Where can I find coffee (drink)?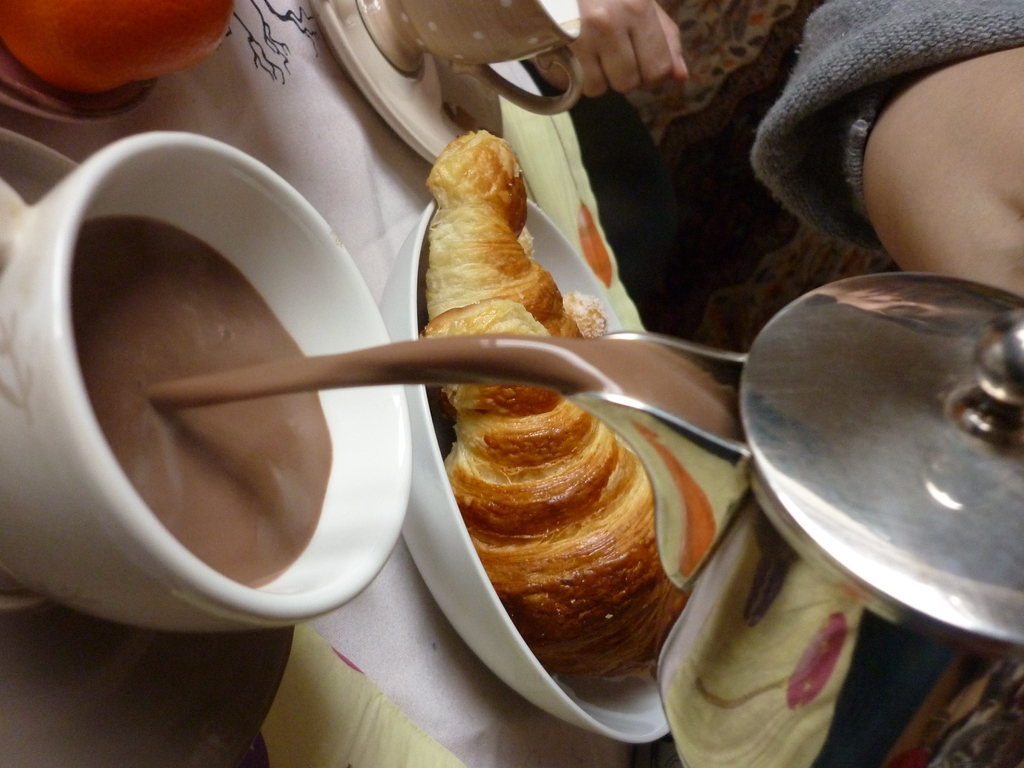
You can find it at [76,217,751,582].
